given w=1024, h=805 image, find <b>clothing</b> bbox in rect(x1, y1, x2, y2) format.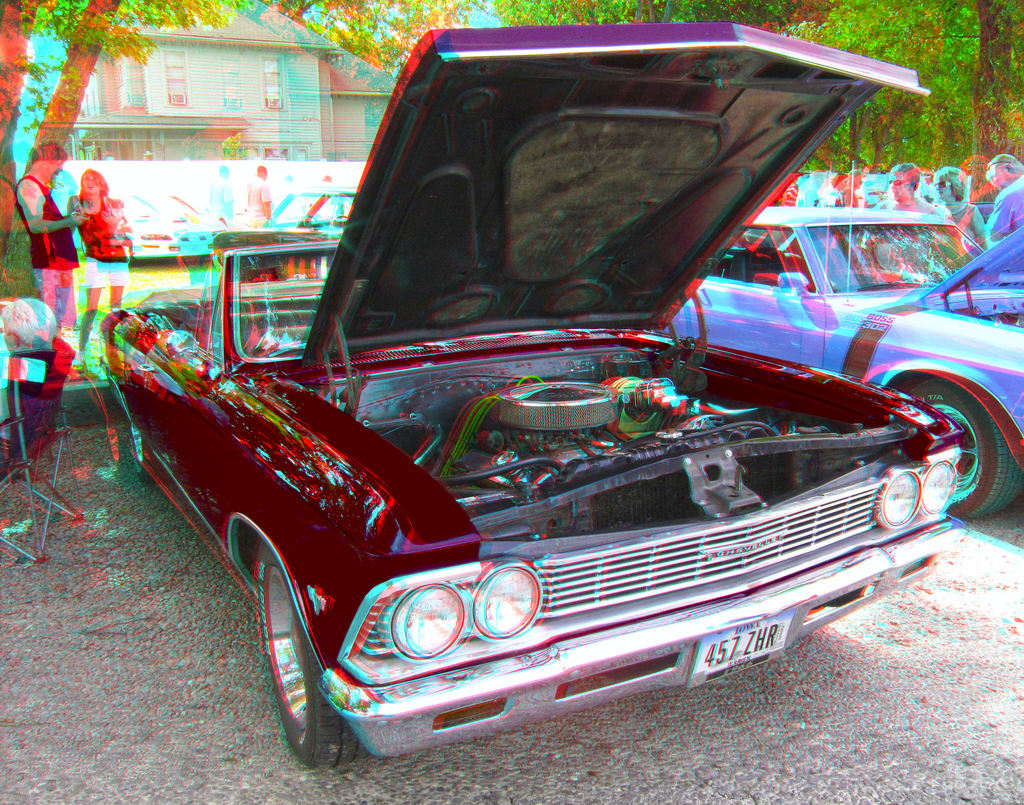
rect(986, 177, 1023, 242).
